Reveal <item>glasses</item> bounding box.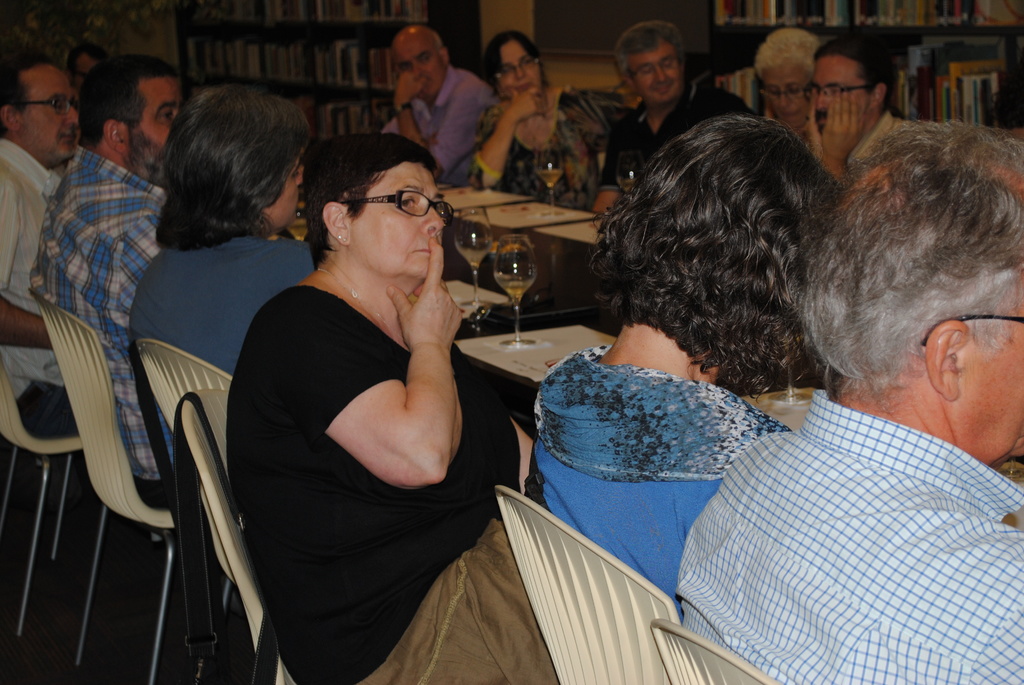
Revealed: box(340, 183, 454, 227).
